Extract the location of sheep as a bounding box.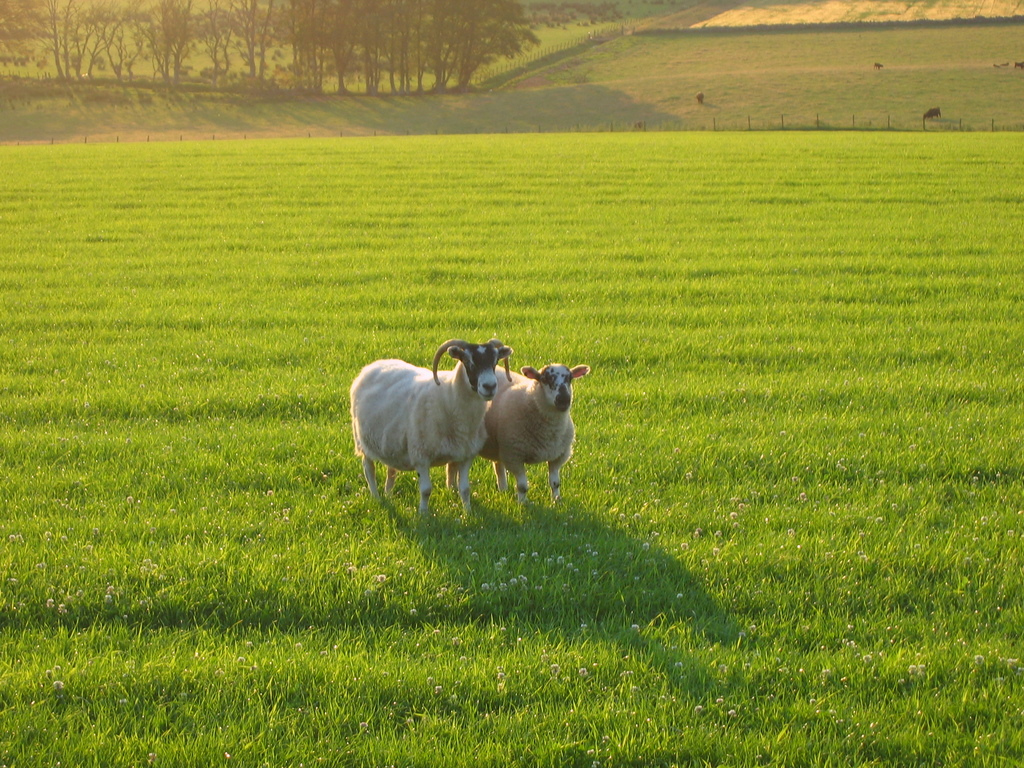
BBox(484, 365, 591, 500).
